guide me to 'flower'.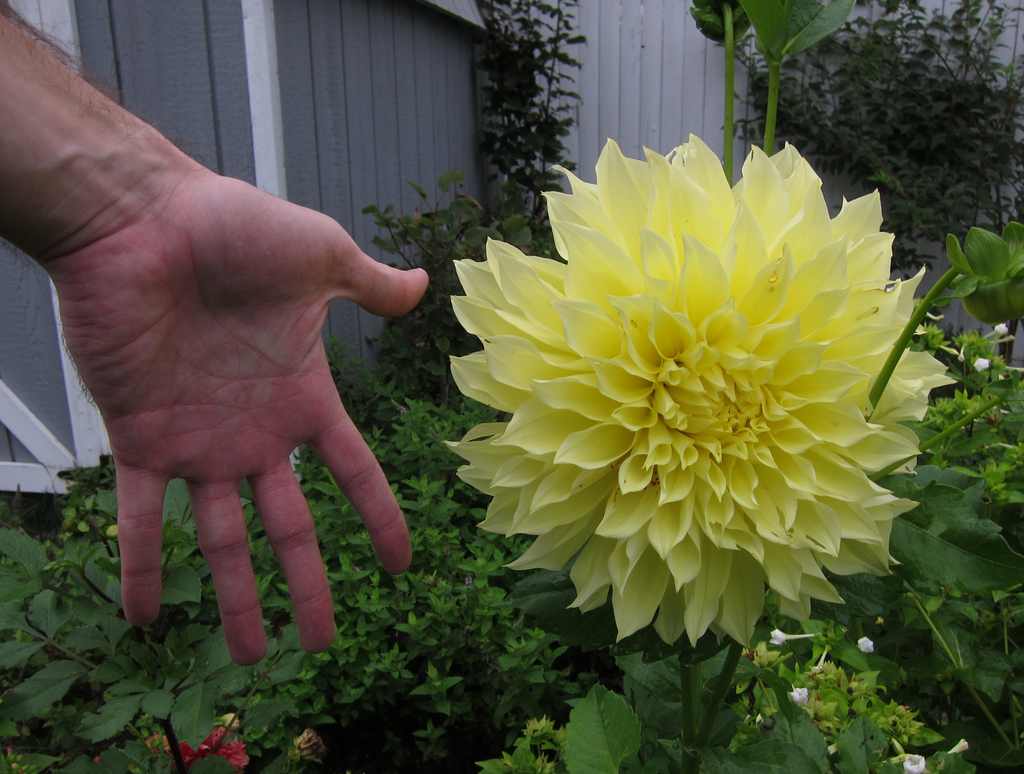
Guidance: 902,754,924,773.
